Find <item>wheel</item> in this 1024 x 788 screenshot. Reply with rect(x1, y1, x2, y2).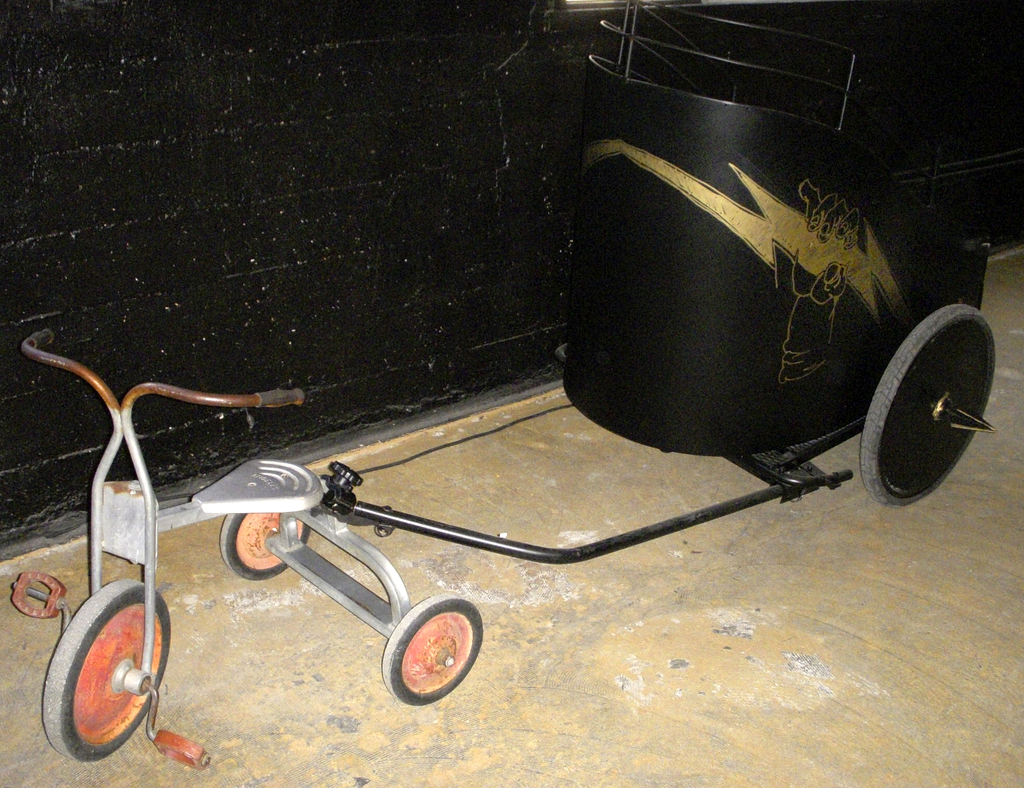
rect(849, 302, 986, 518).
